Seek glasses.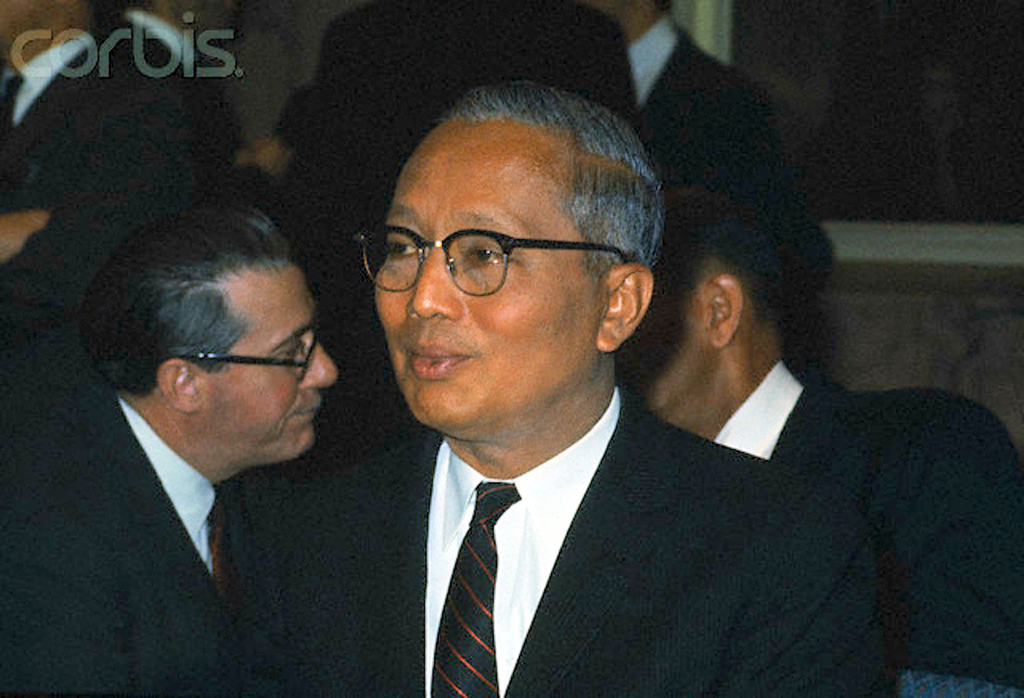
{"left": 357, "top": 213, "right": 615, "bottom": 297}.
